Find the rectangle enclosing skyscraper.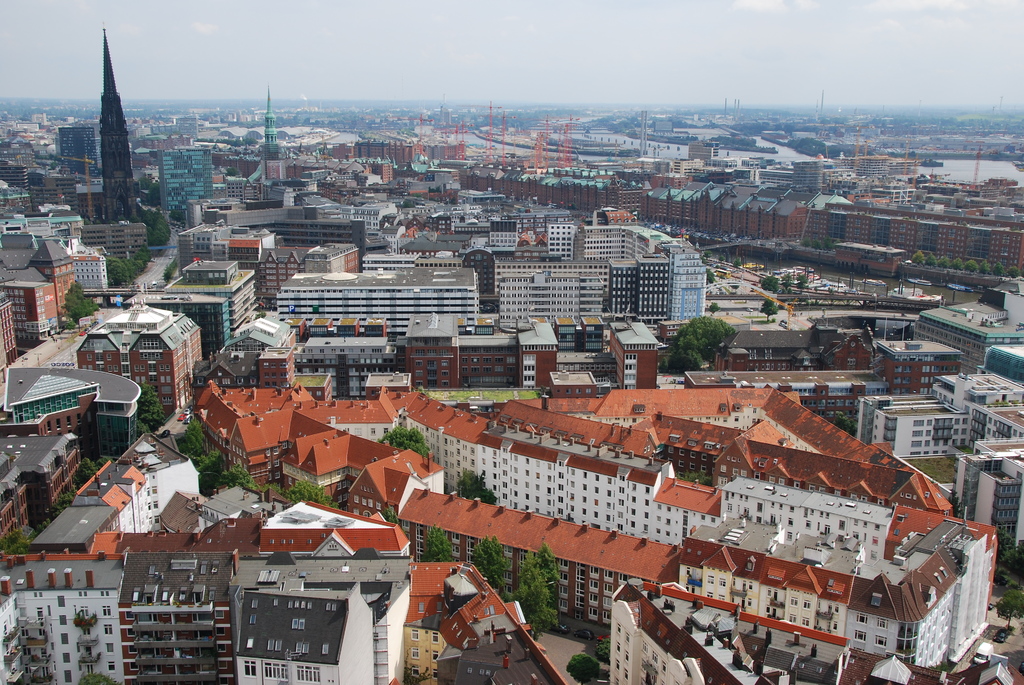
(left=351, top=202, right=401, bottom=231).
